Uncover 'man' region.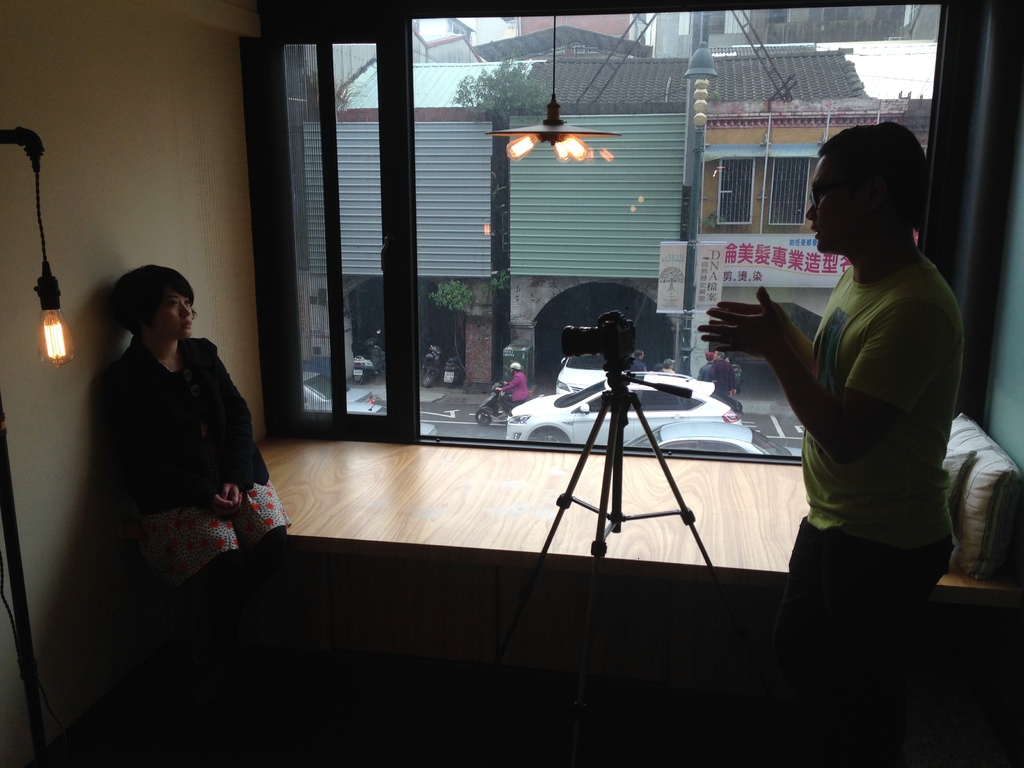
Uncovered: {"left": 697, "top": 164, "right": 987, "bottom": 579}.
